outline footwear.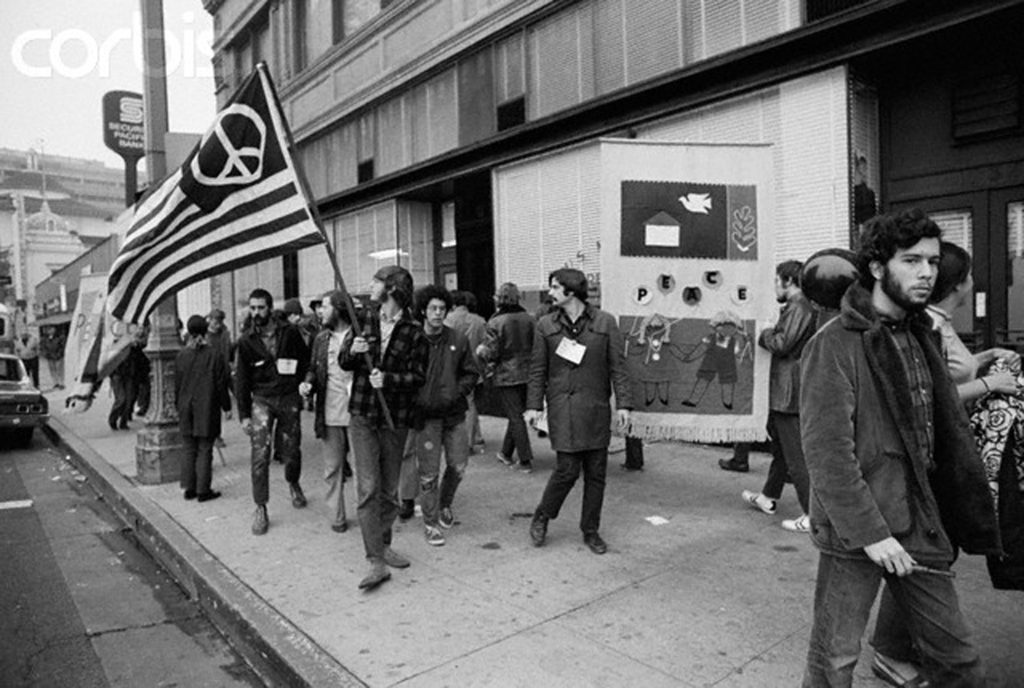
Outline: x1=108, y1=420, x2=117, y2=430.
